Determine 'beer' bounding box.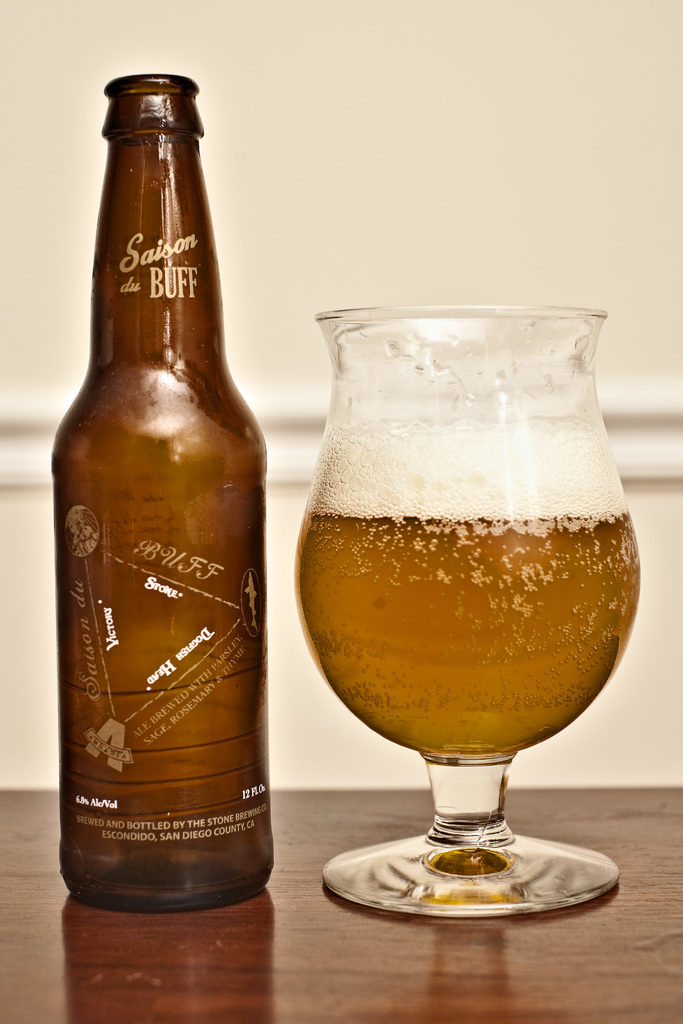
Determined: 57/72/267/917.
